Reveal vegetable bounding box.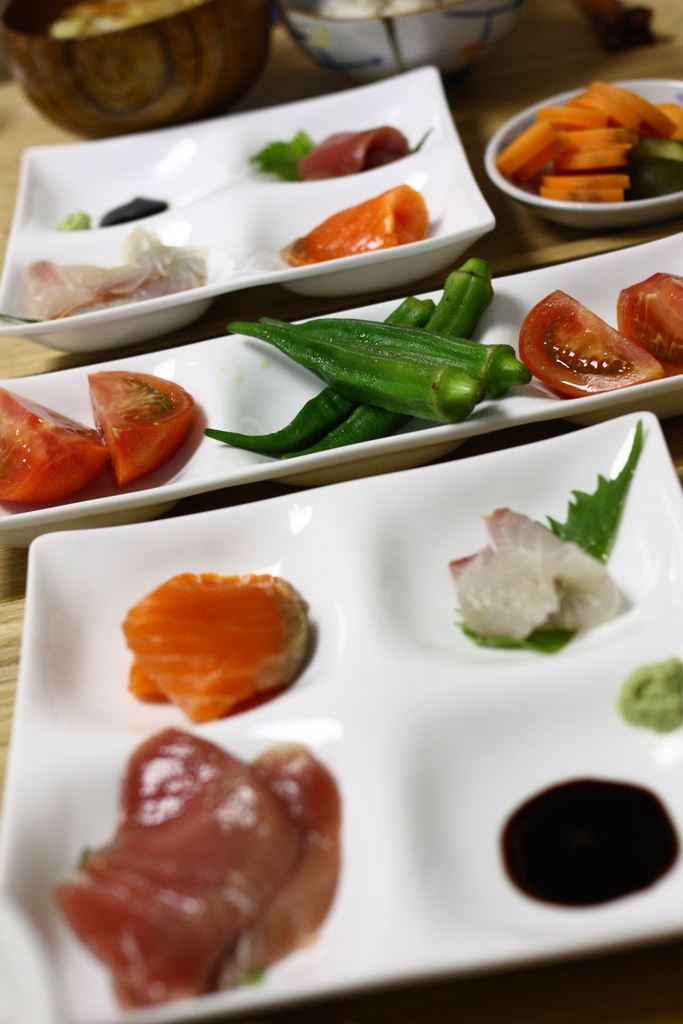
Revealed: <box>613,270,682,373</box>.
